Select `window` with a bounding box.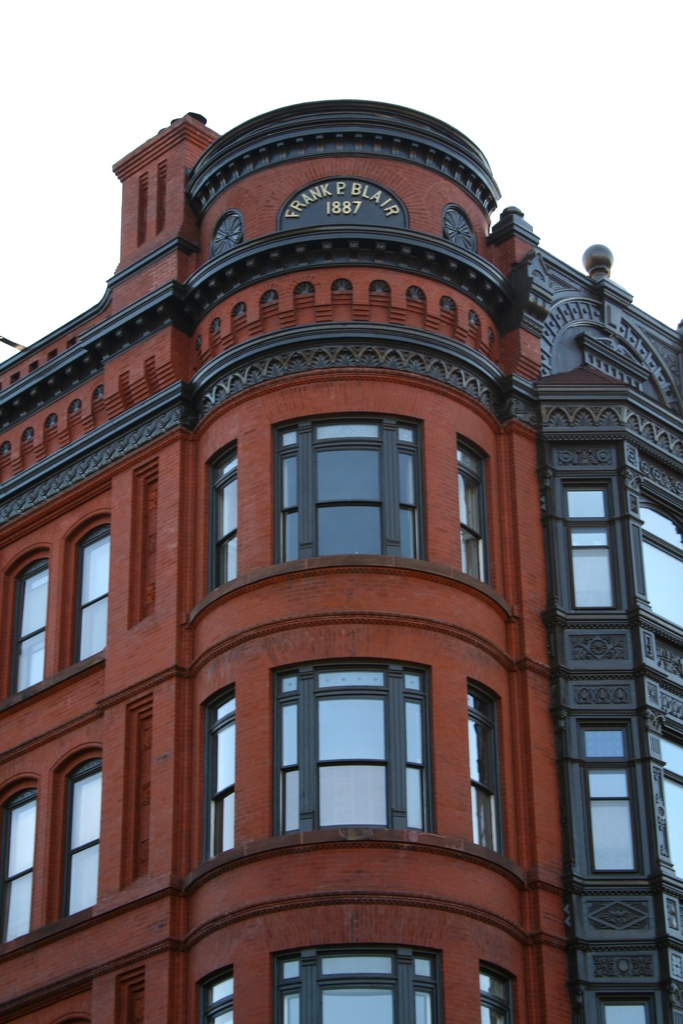
pyautogui.locateOnScreen(555, 479, 625, 617).
